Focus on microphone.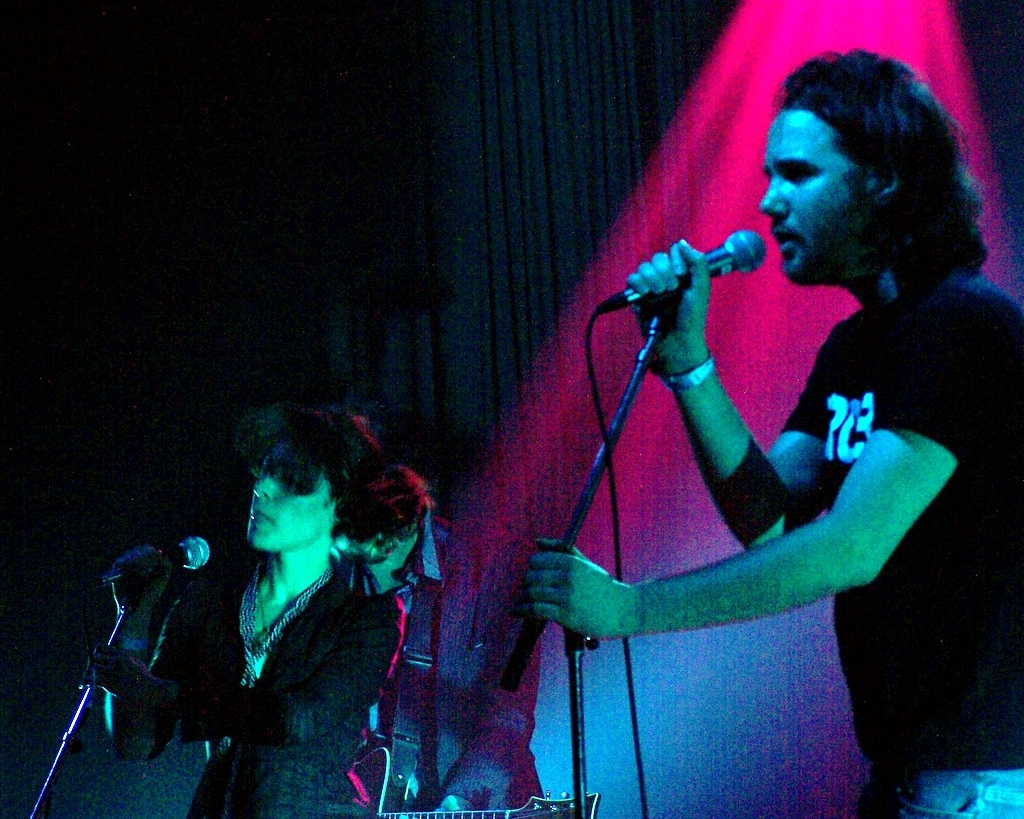
Focused at 80/539/212/582.
